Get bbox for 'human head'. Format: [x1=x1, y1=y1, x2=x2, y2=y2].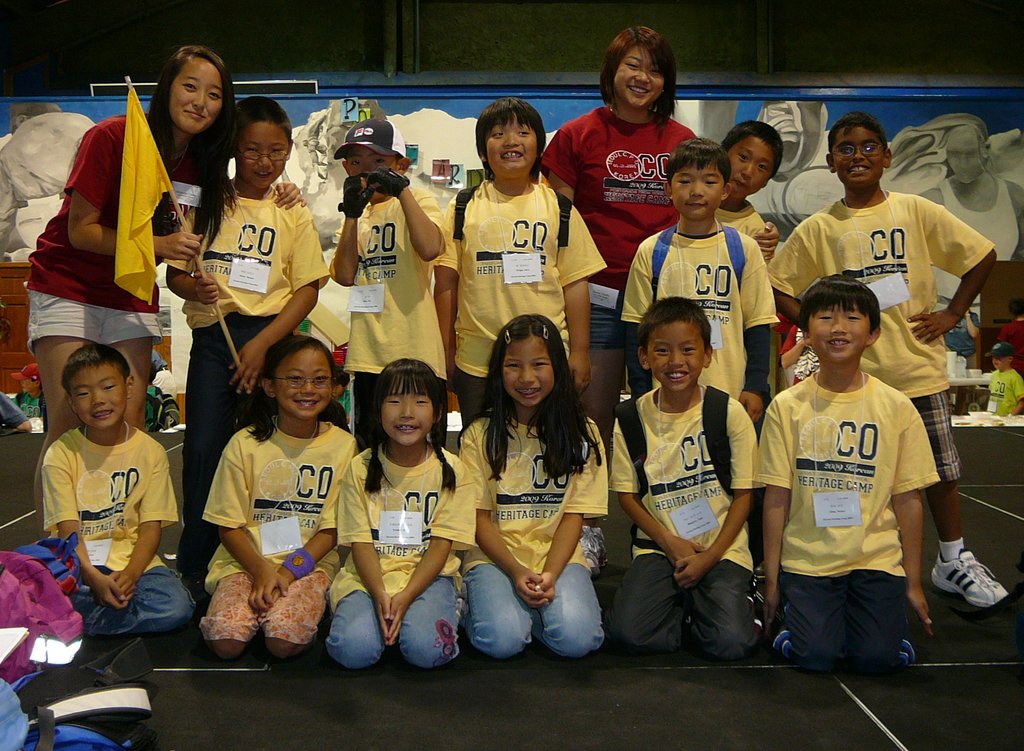
[x1=63, y1=349, x2=134, y2=430].
